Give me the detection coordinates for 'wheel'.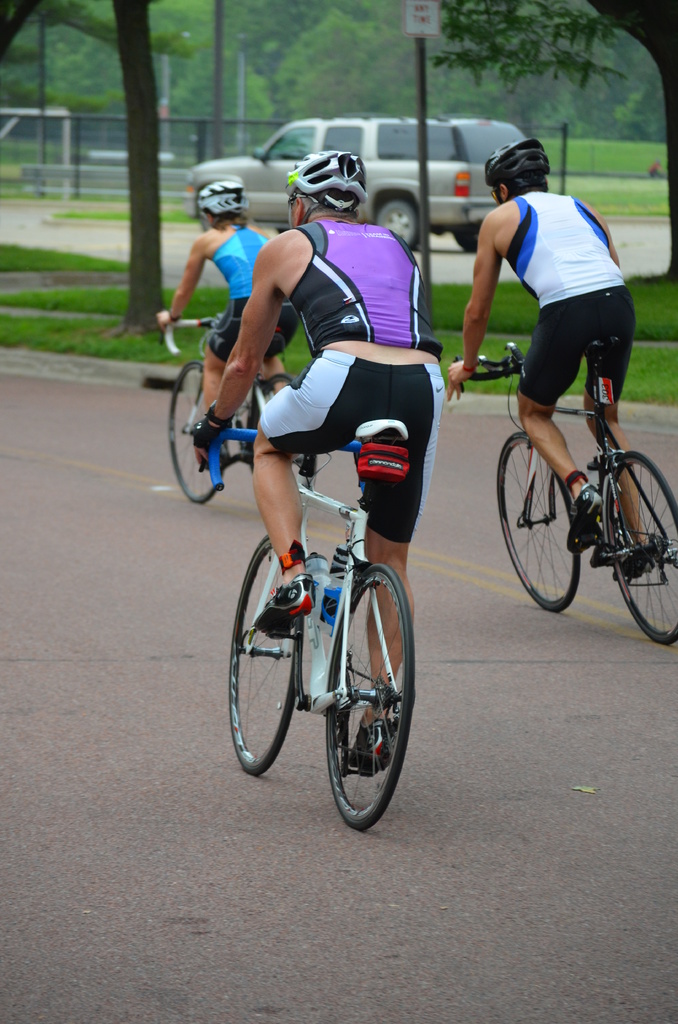
458/235/478/252.
